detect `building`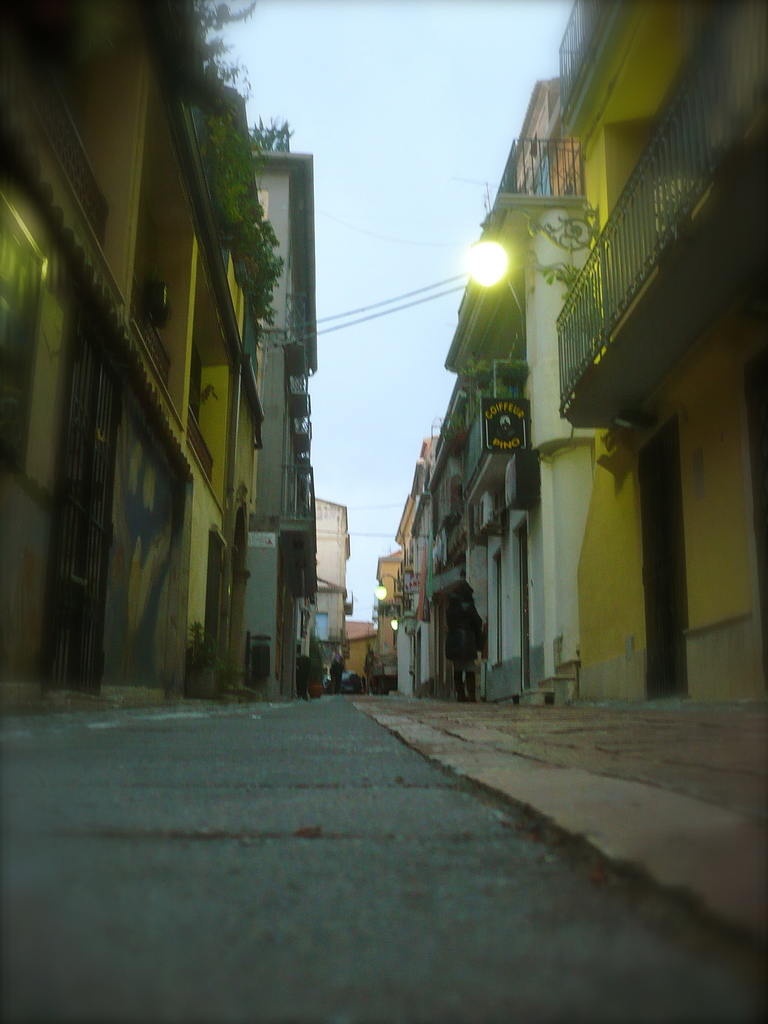
0:0:266:720
